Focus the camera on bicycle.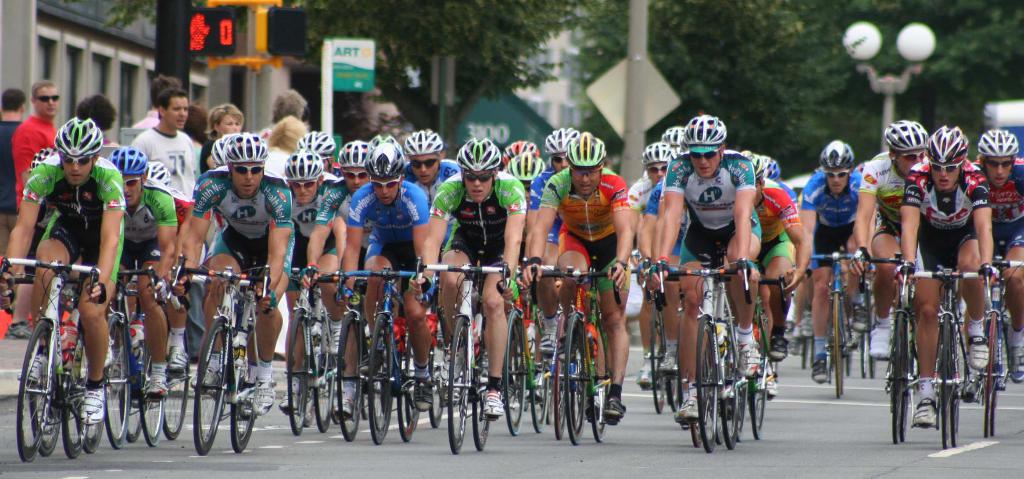
Focus region: Rect(15, 227, 111, 459).
